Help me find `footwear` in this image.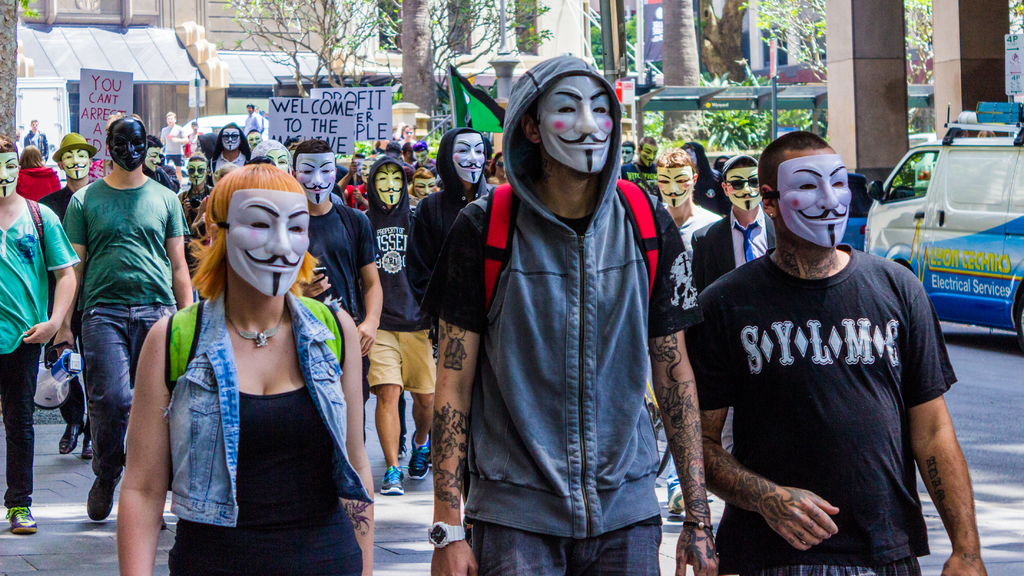
Found it: {"left": 86, "top": 475, "right": 119, "bottom": 524}.
